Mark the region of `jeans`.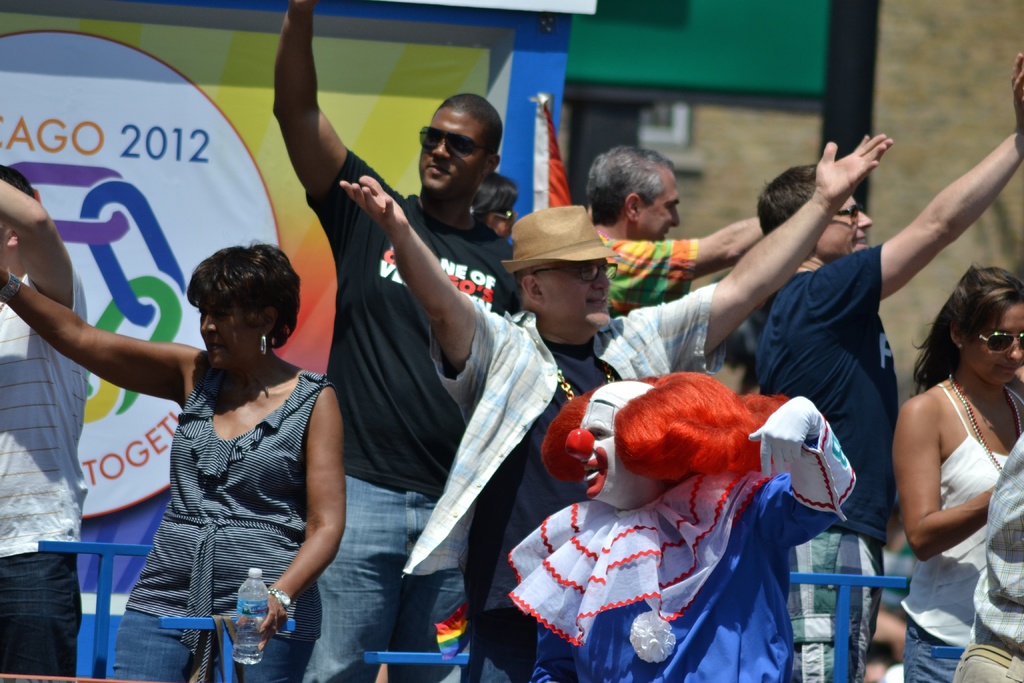
Region: region(303, 473, 467, 682).
